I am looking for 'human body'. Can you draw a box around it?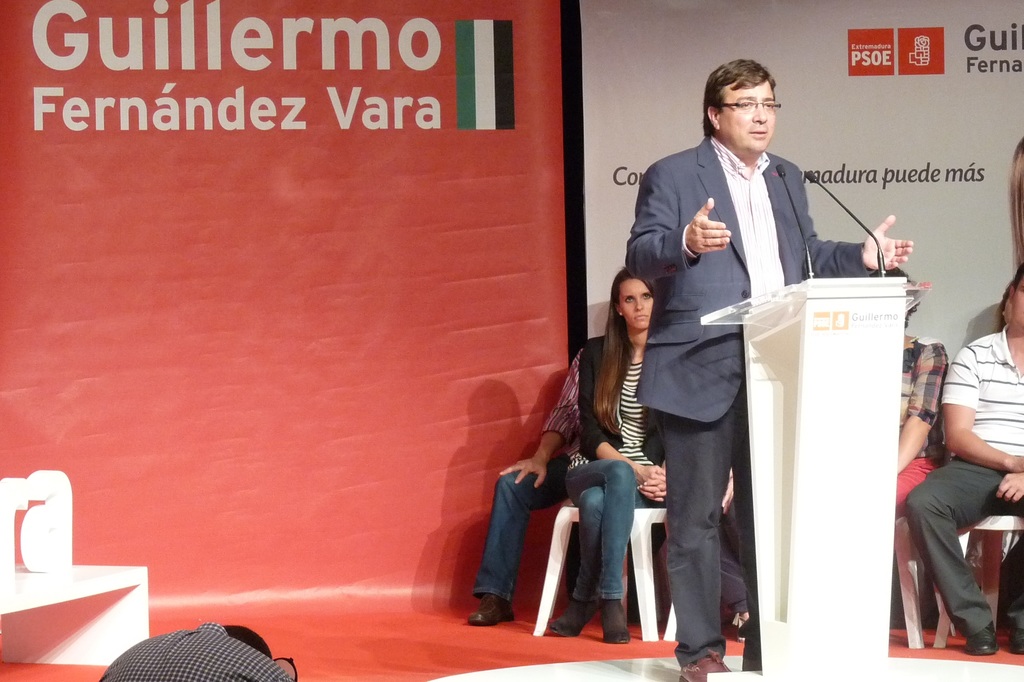
Sure, the bounding box is box=[465, 343, 582, 624].
